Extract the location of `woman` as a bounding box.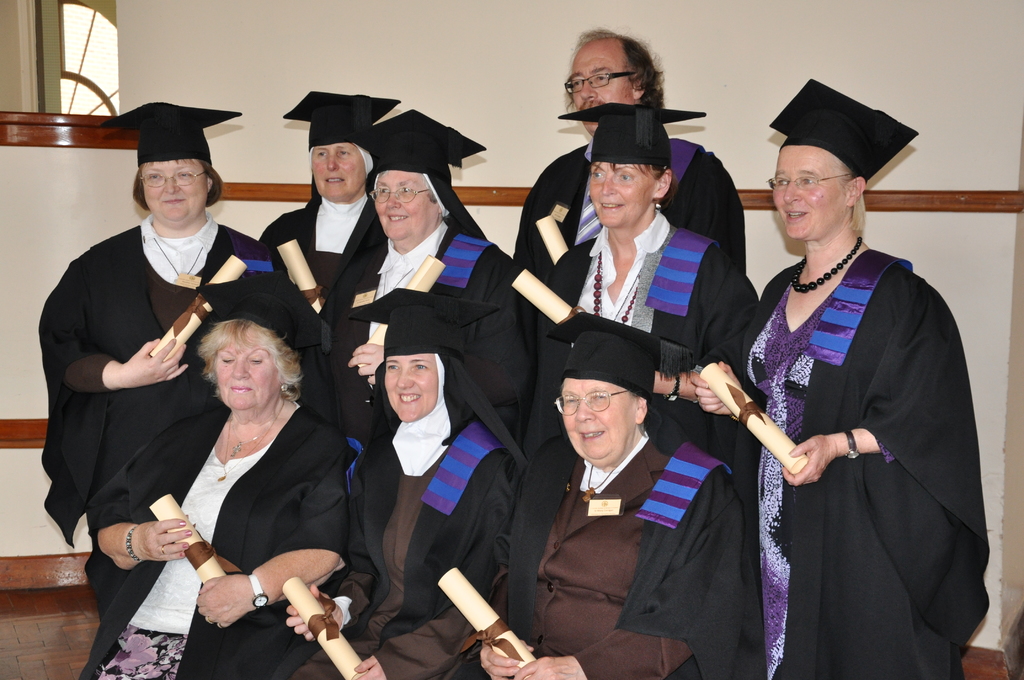
bbox=[73, 266, 367, 679].
